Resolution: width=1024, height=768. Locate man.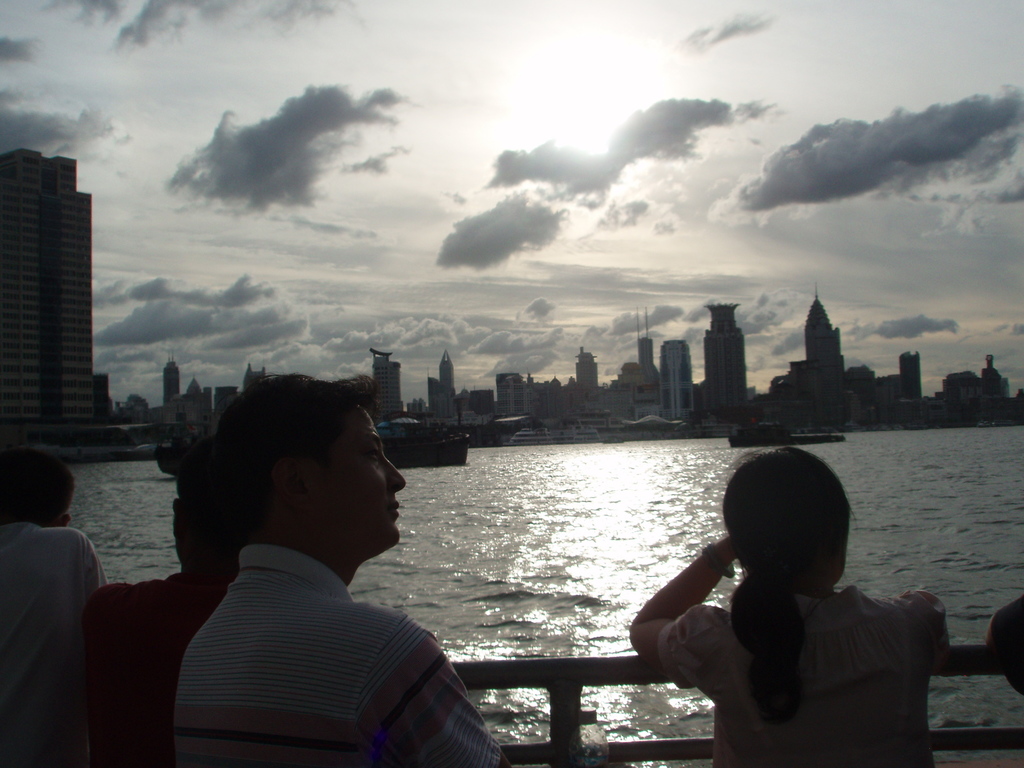
{"left": 102, "top": 367, "right": 508, "bottom": 760}.
